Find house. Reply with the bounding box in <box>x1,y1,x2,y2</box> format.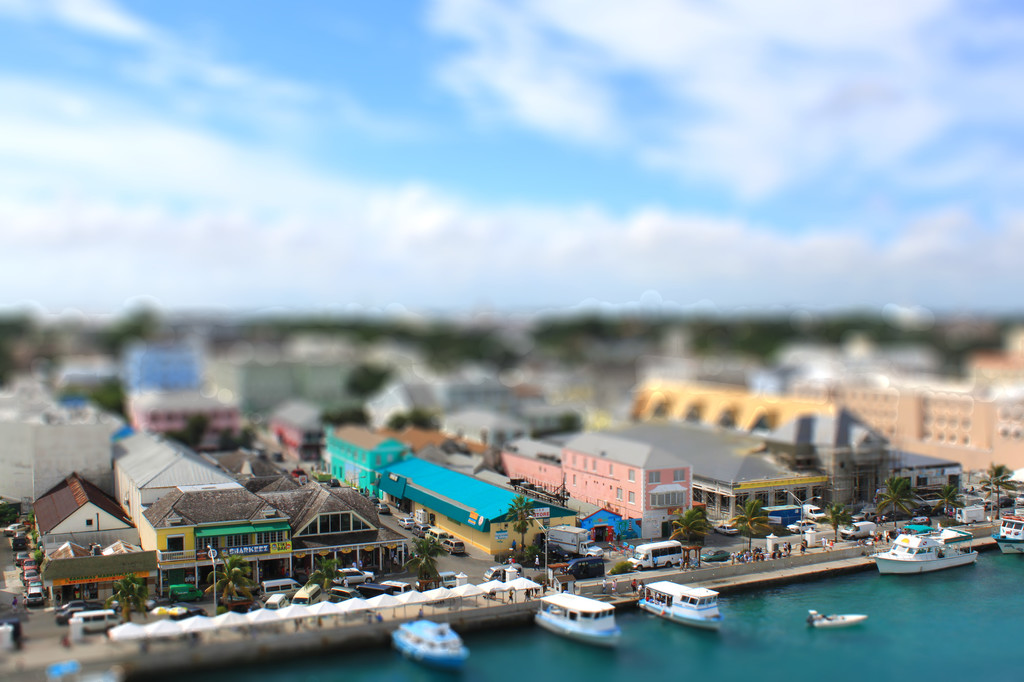
<box>110,430,285,596</box>.
